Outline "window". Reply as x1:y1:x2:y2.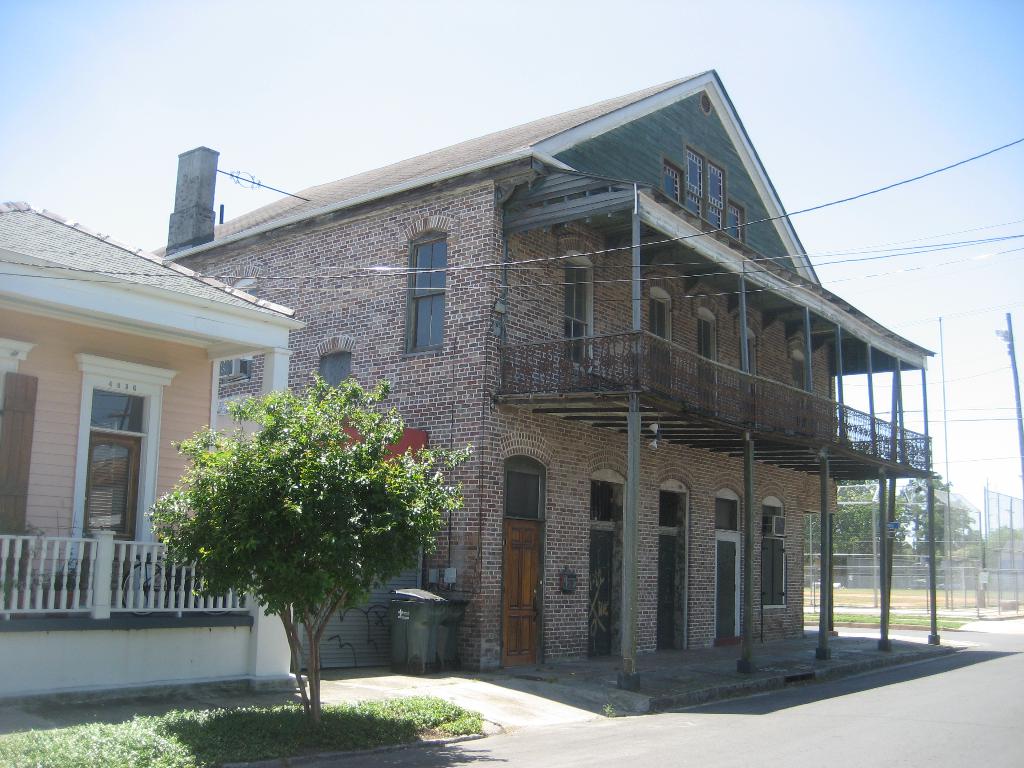
792:344:811:440.
